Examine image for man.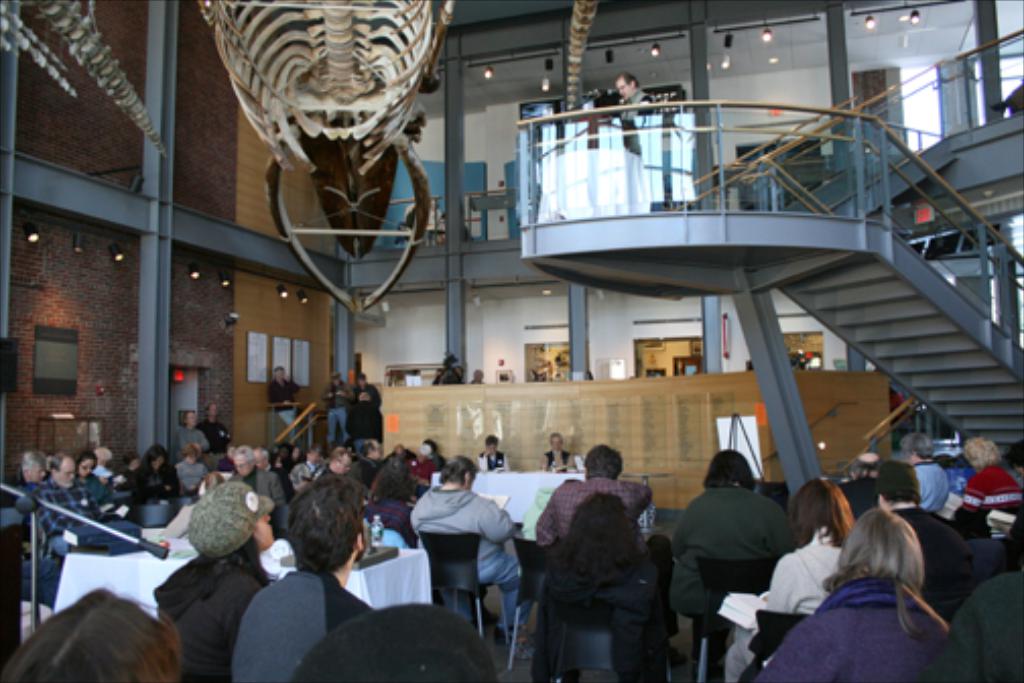
Examination result: (left=488, top=441, right=512, bottom=470).
